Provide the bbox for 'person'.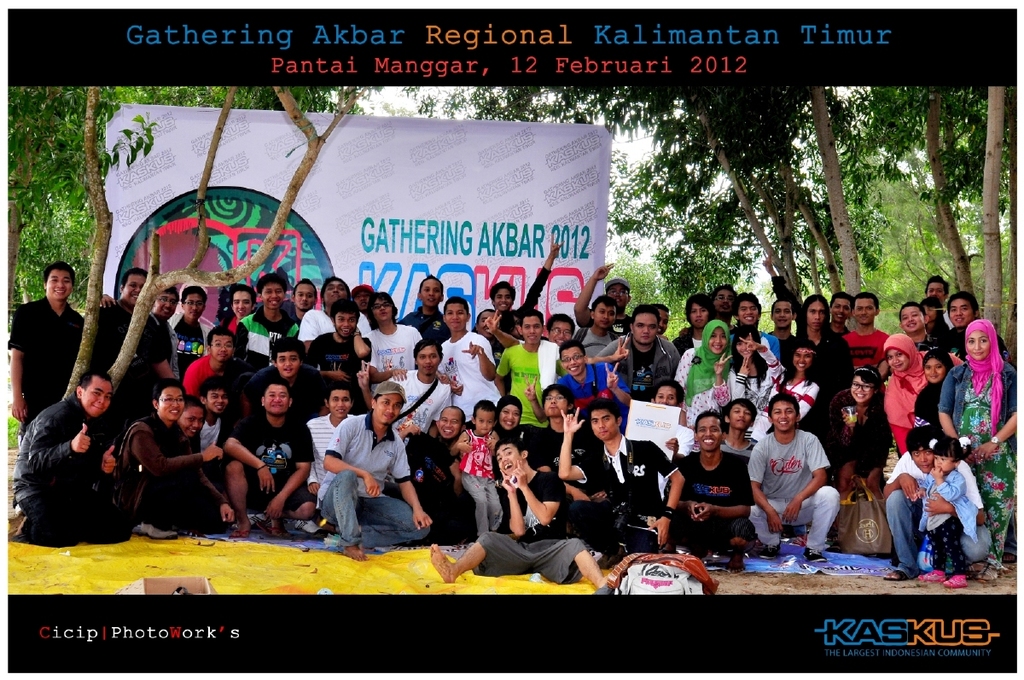
550:334:633:401.
